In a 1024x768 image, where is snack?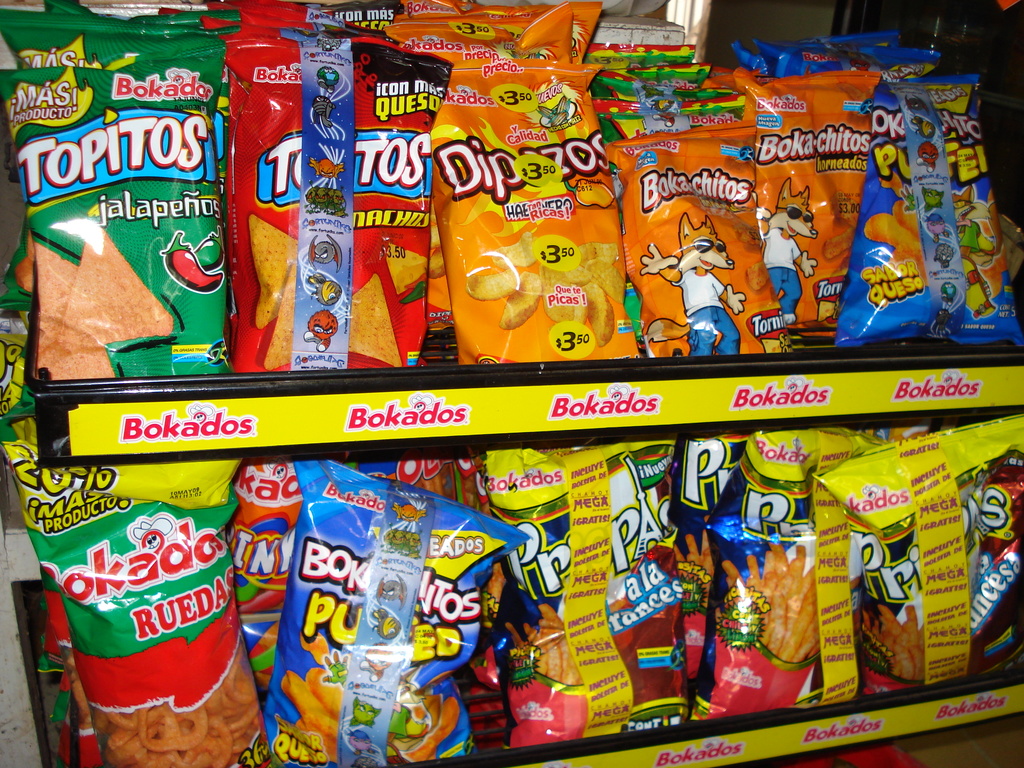
x1=253 y1=214 x2=301 y2=328.
